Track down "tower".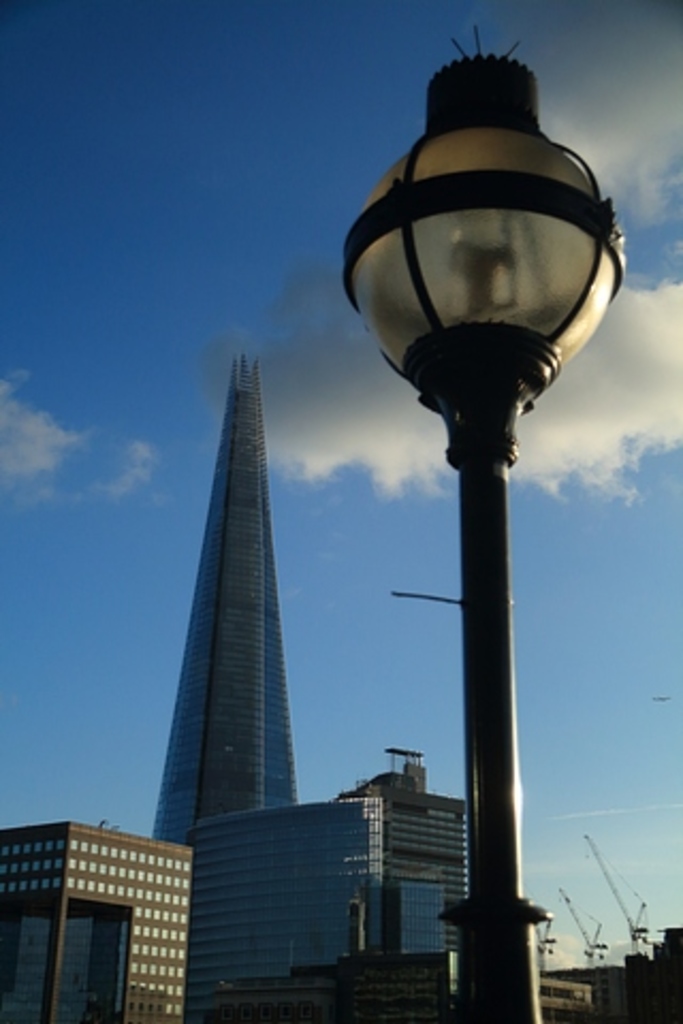
Tracked to [x1=346, y1=23, x2=636, y2=1022].
